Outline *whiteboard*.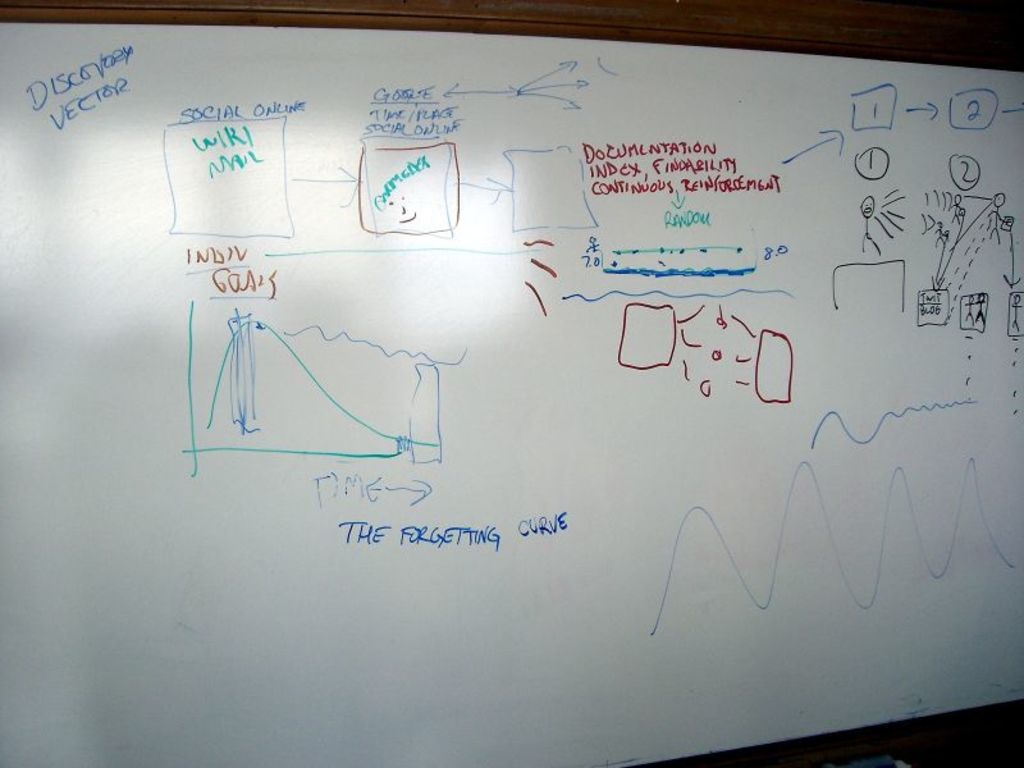
Outline: pyautogui.locateOnScreen(0, 0, 1023, 767).
